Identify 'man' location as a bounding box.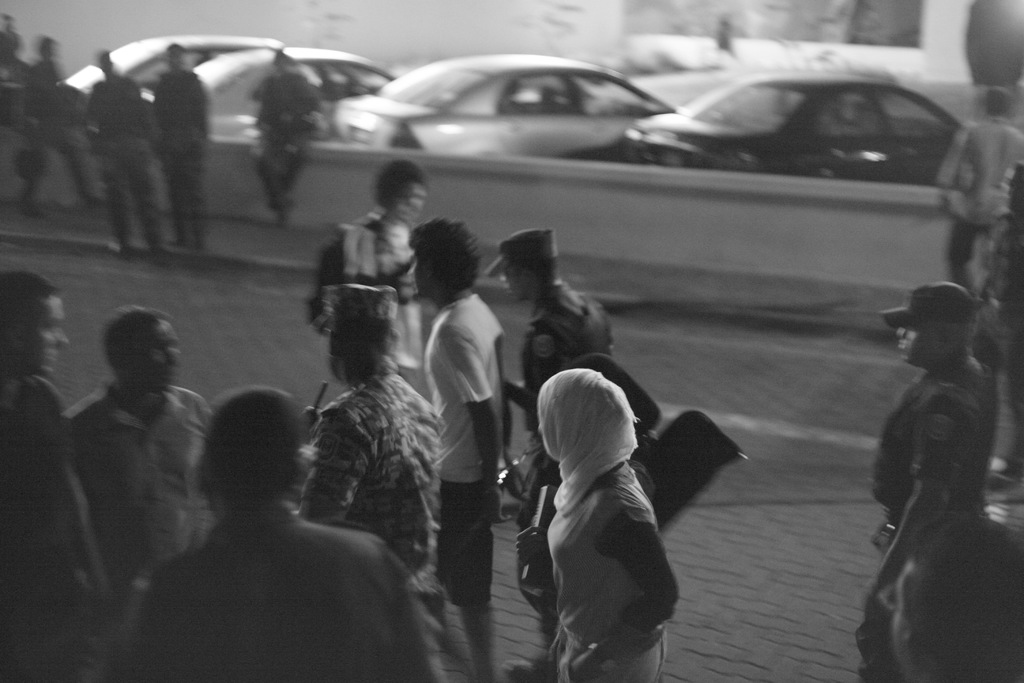
box(0, 273, 98, 682).
